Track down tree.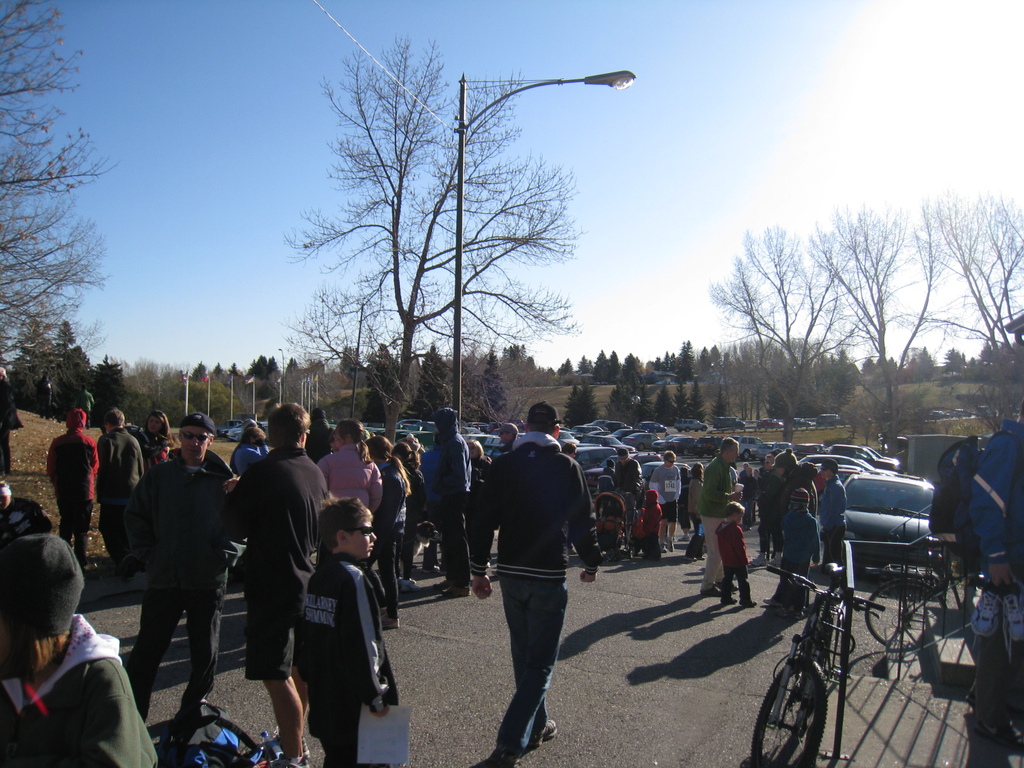
Tracked to Rect(801, 191, 936, 461).
